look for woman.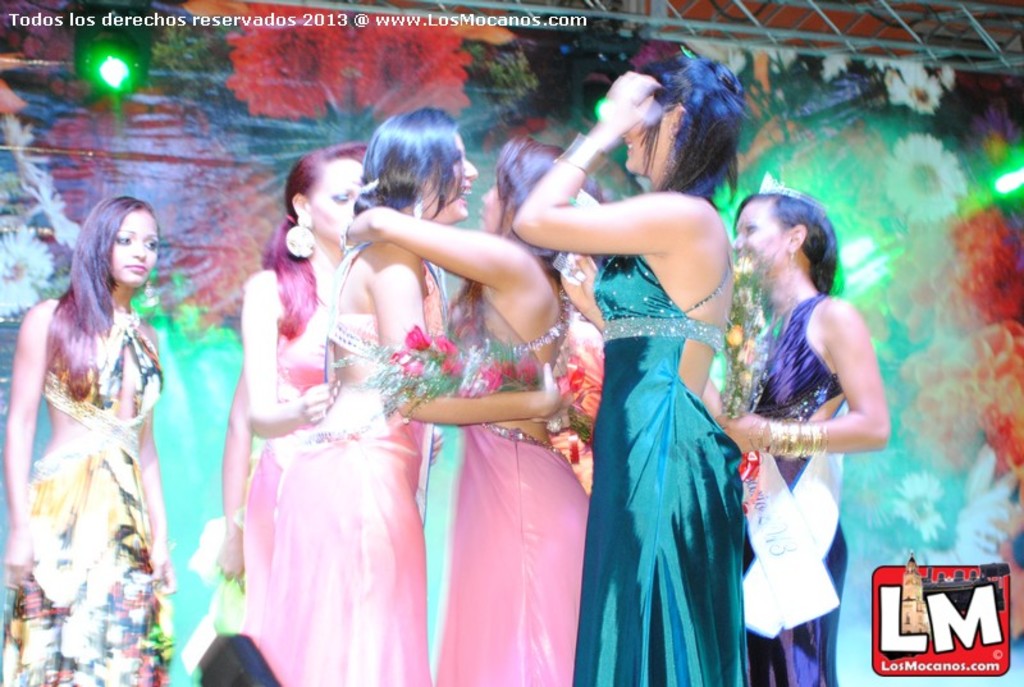
Found: [left=547, top=79, right=769, bottom=679].
